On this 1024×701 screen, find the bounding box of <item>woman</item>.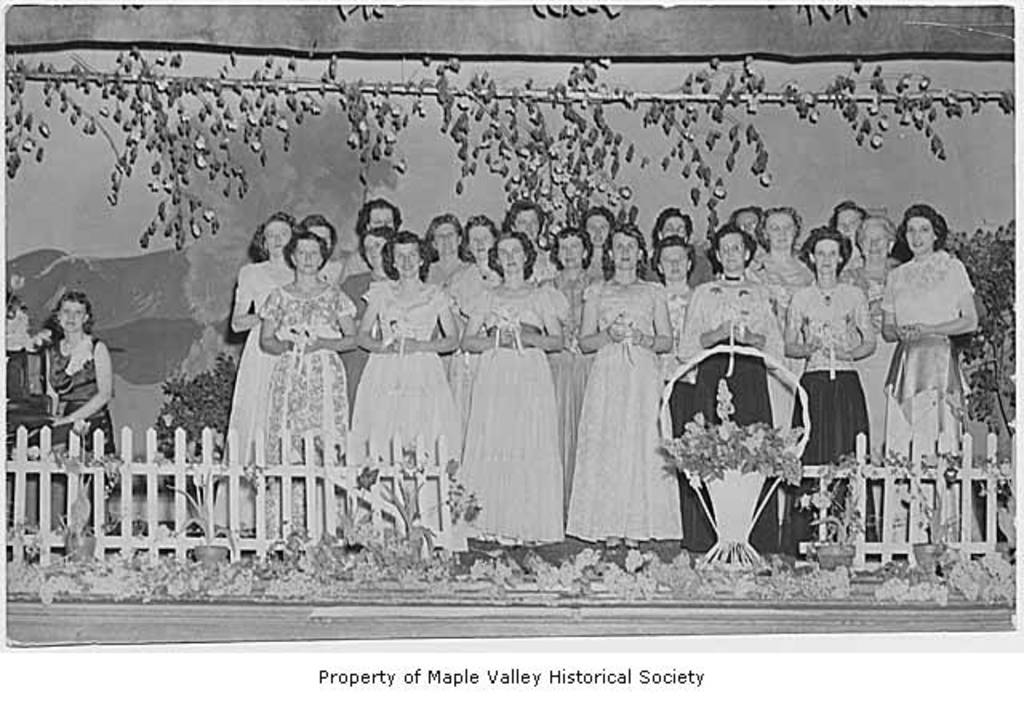
Bounding box: bbox(563, 221, 680, 552).
